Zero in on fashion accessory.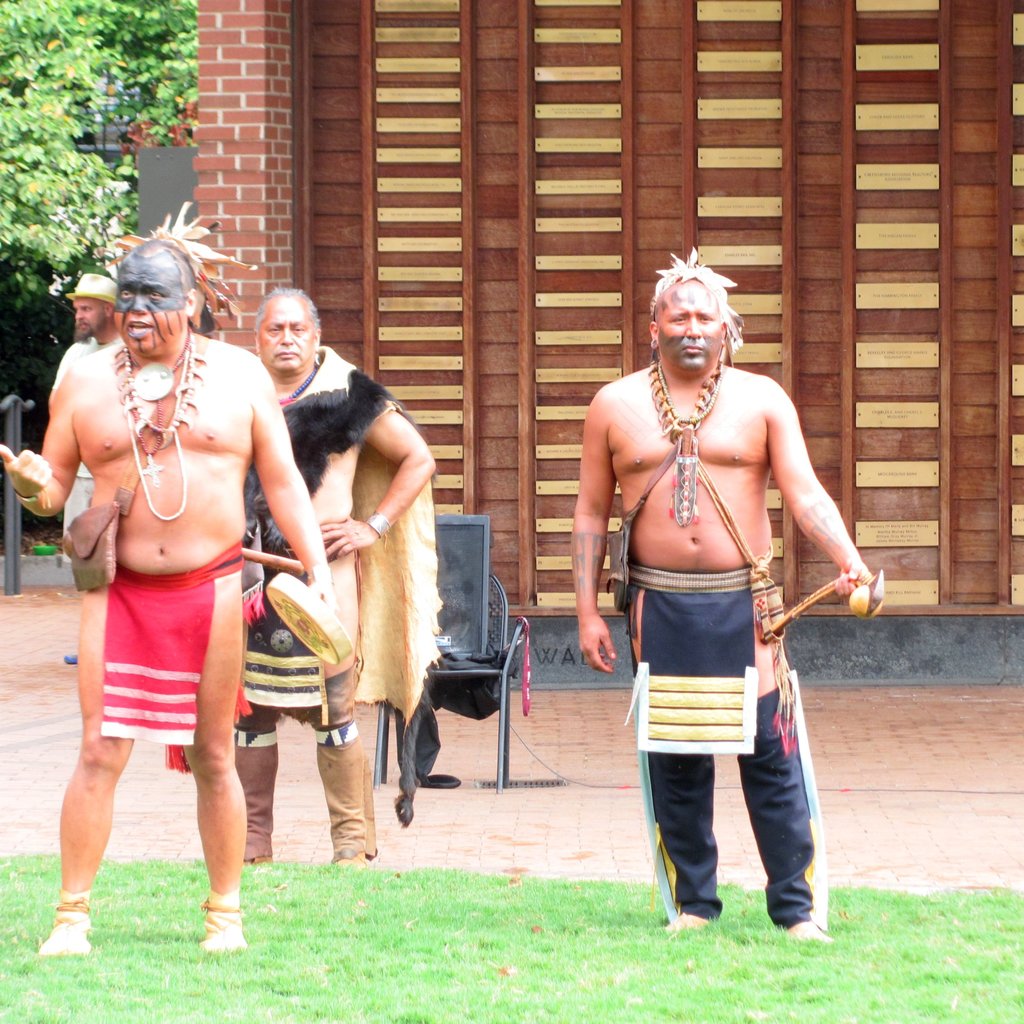
Zeroed in: locate(113, 340, 211, 489).
